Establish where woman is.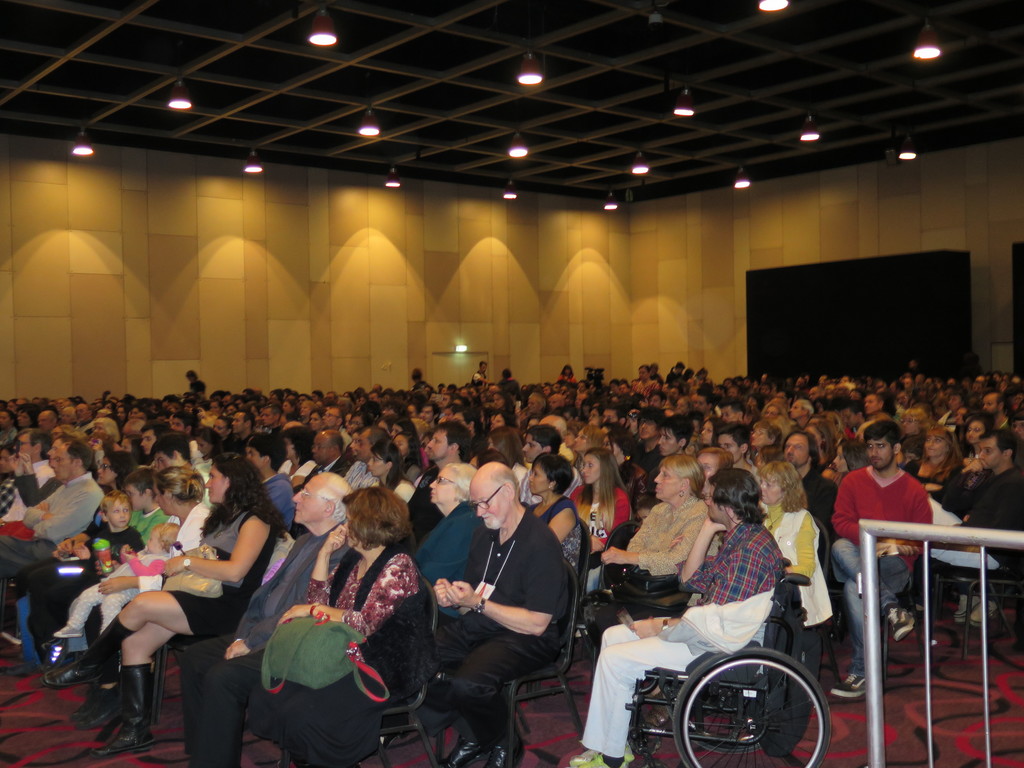
Established at (left=100, top=454, right=133, bottom=486).
